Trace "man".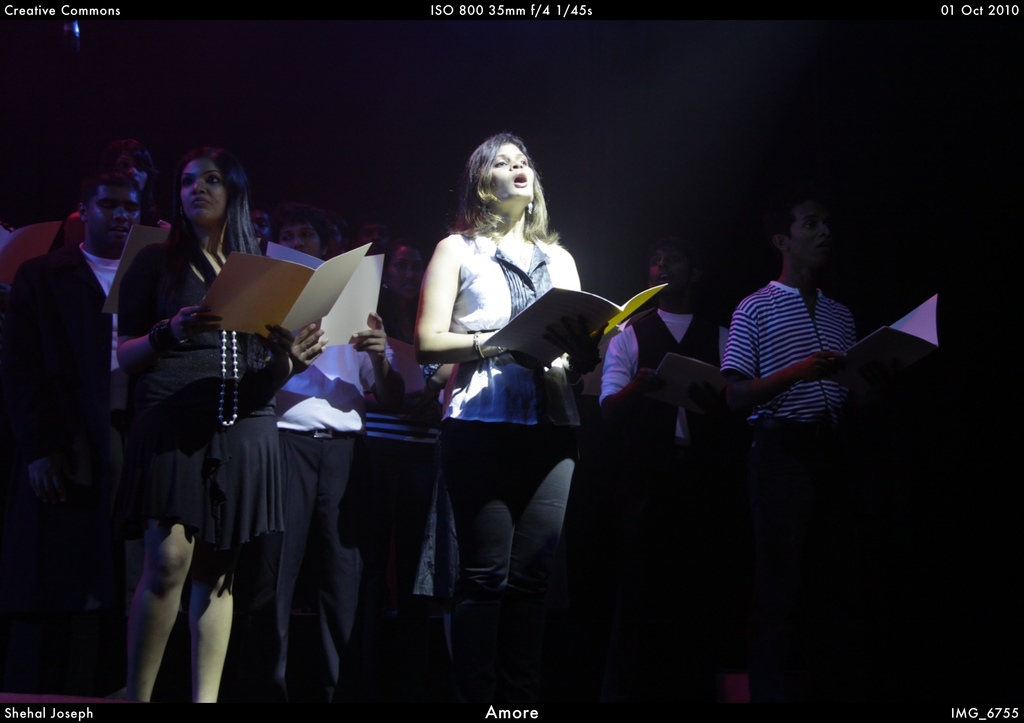
Traced to bbox=[355, 212, 399, 267].
